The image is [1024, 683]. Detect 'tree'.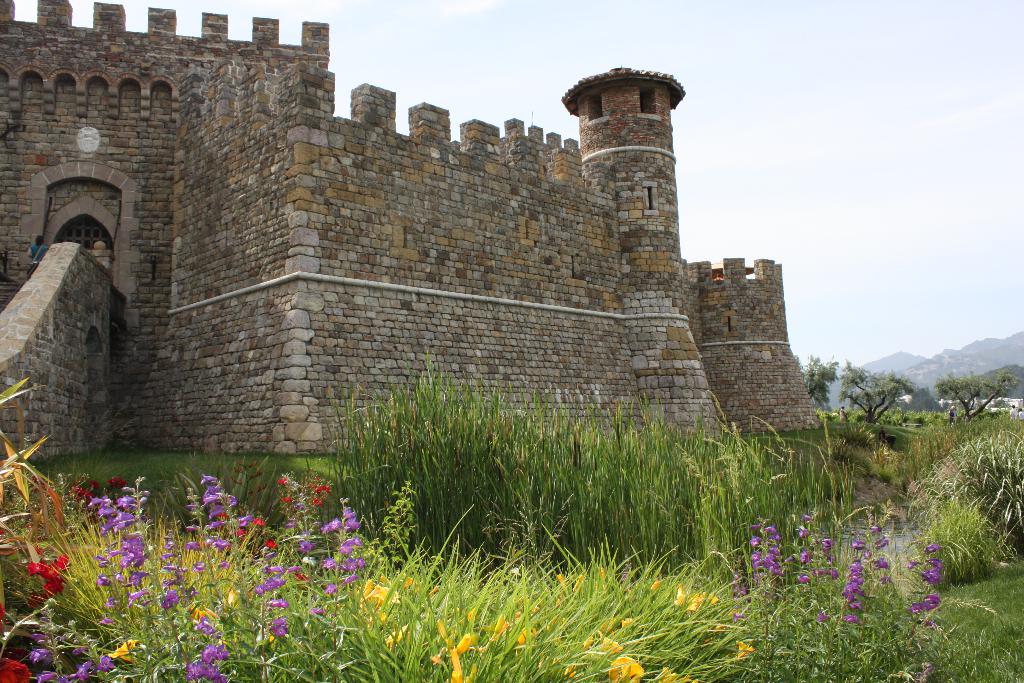
Detection: l=801, t=352, r=844, b=409.
